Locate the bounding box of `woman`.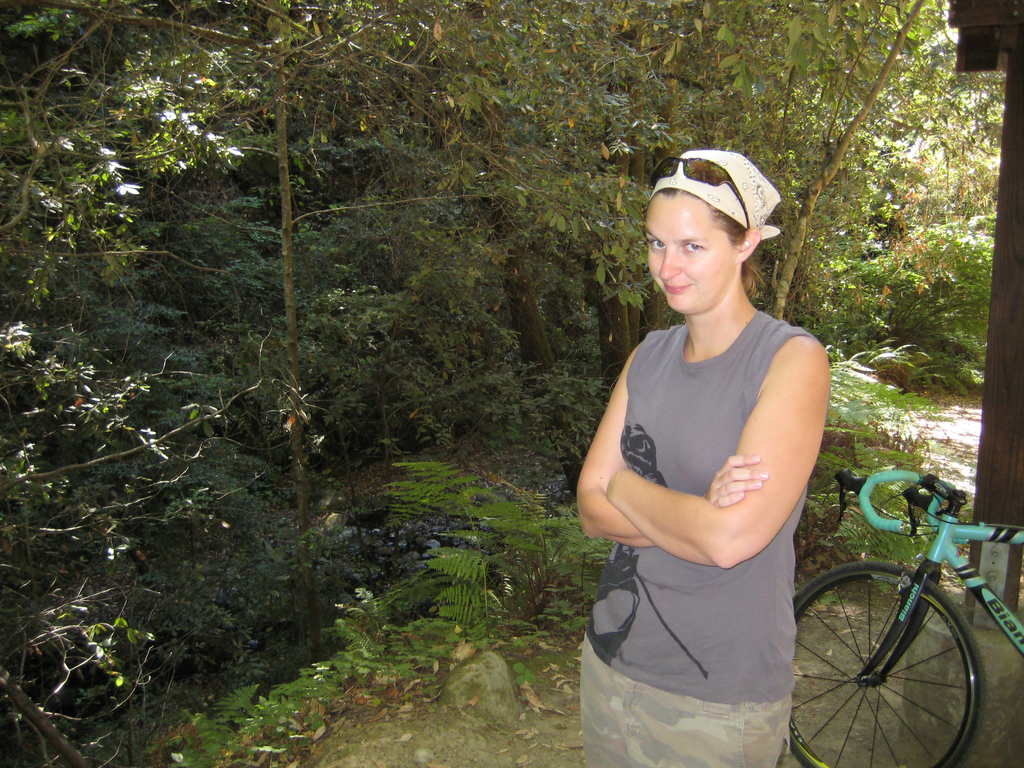
Bounding box: (560,127,862,767).
